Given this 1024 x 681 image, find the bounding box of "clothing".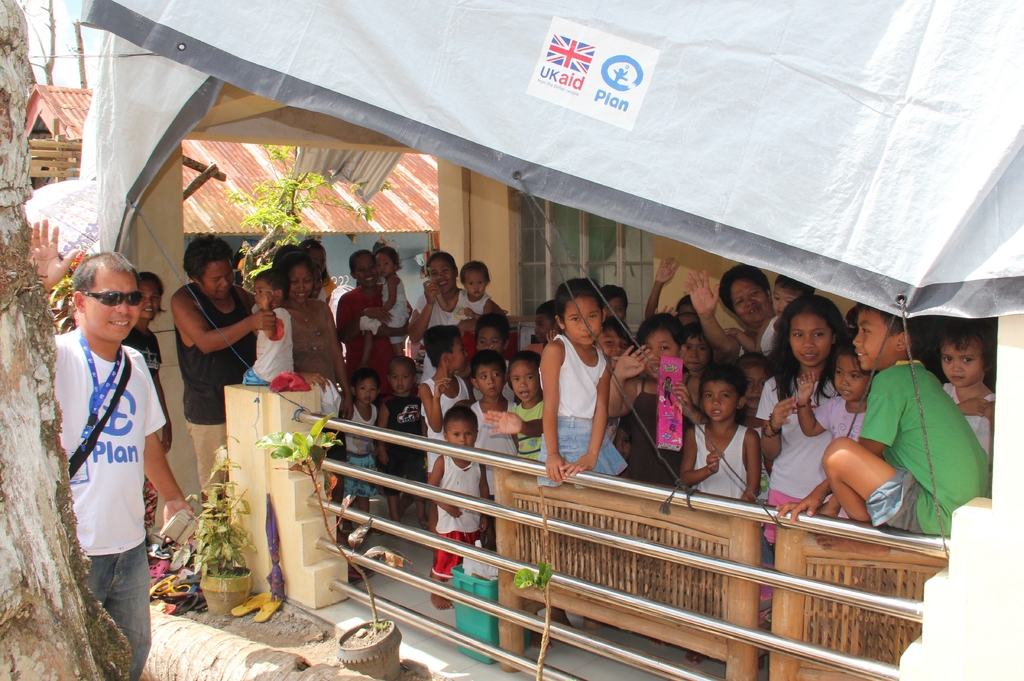
bbox=[408, 290, 465, 377].
